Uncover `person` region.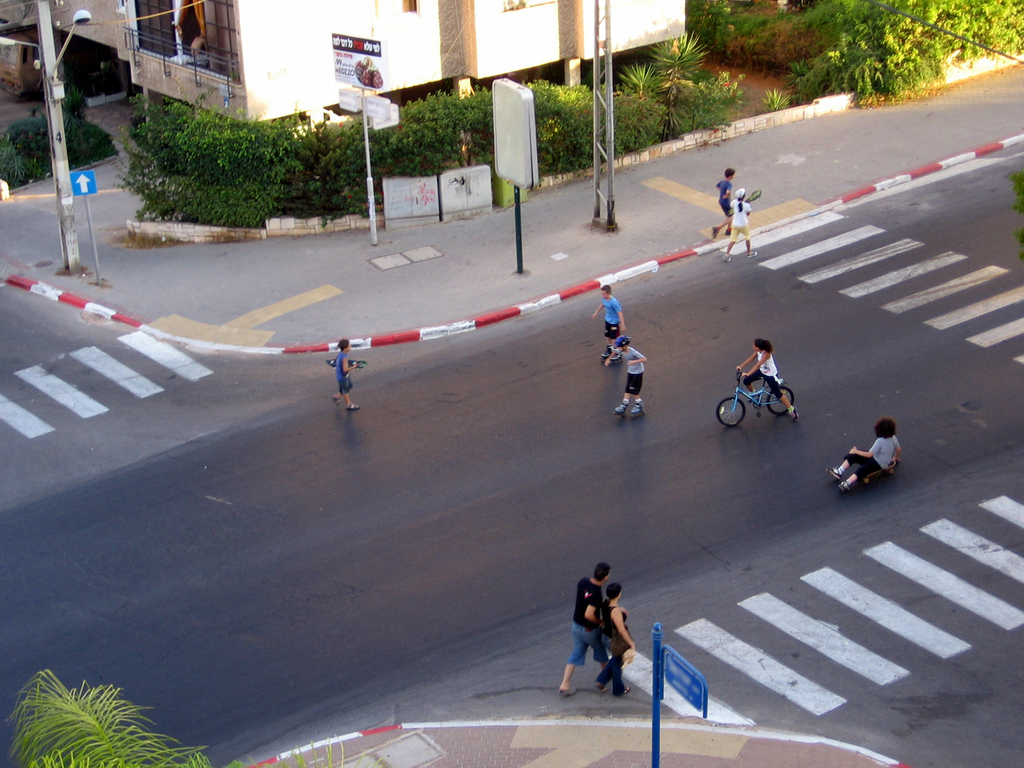
Uncovered: x1=596, y1=584, x2=639, y2=699.
